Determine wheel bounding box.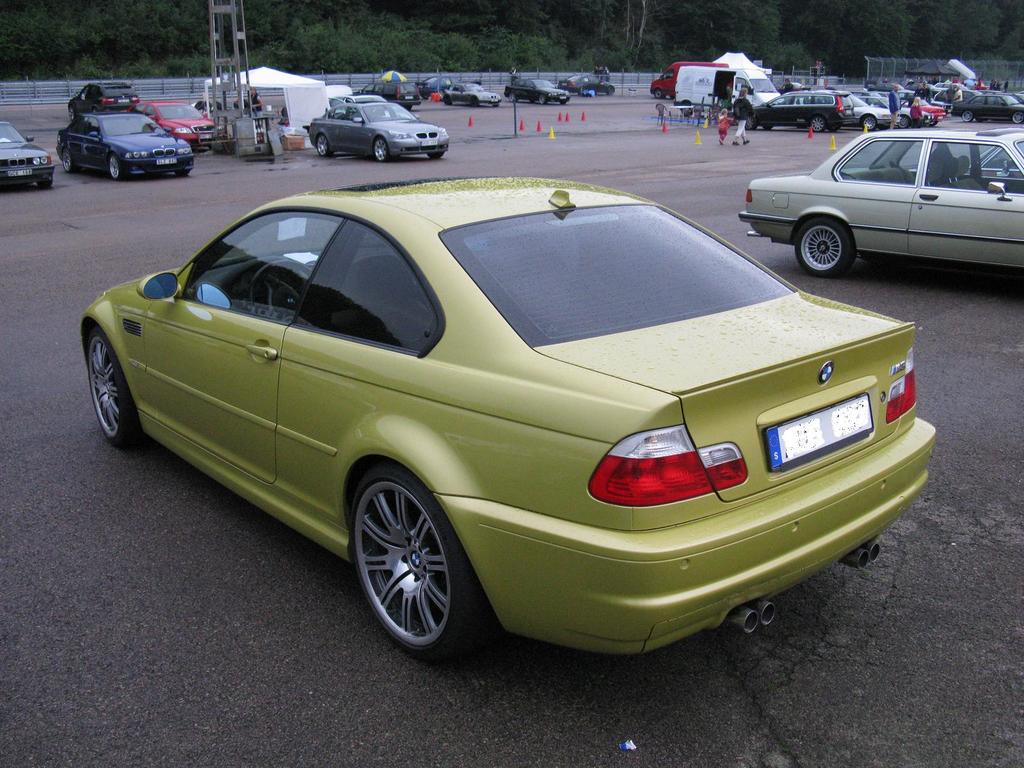
Determined: detection(538, 94, 546, 103).
